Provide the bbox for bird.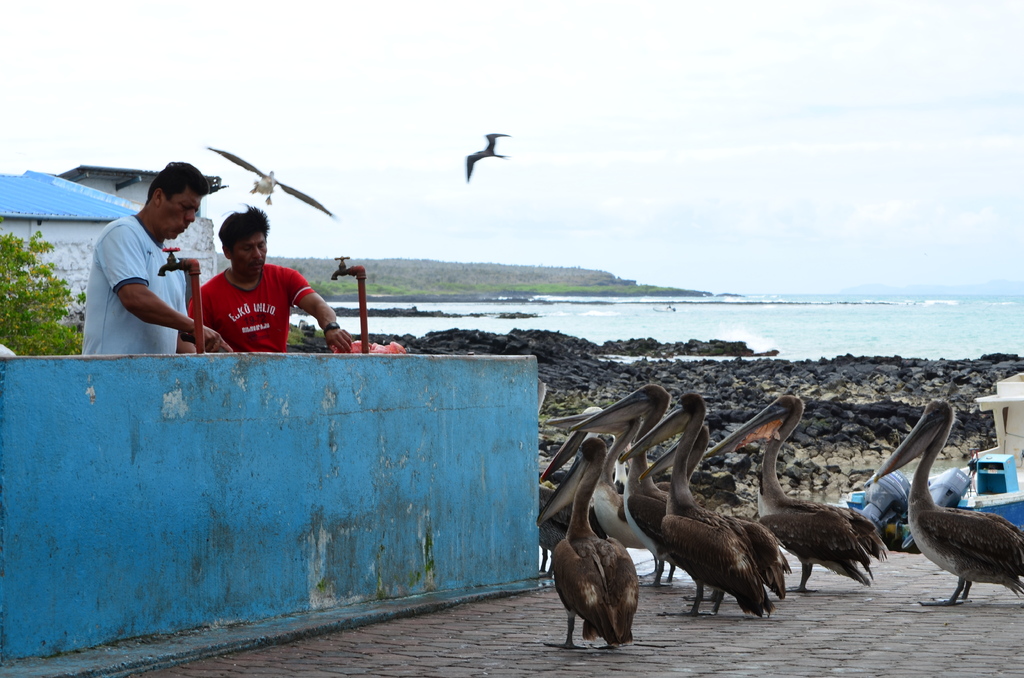
530/395/660/551.
